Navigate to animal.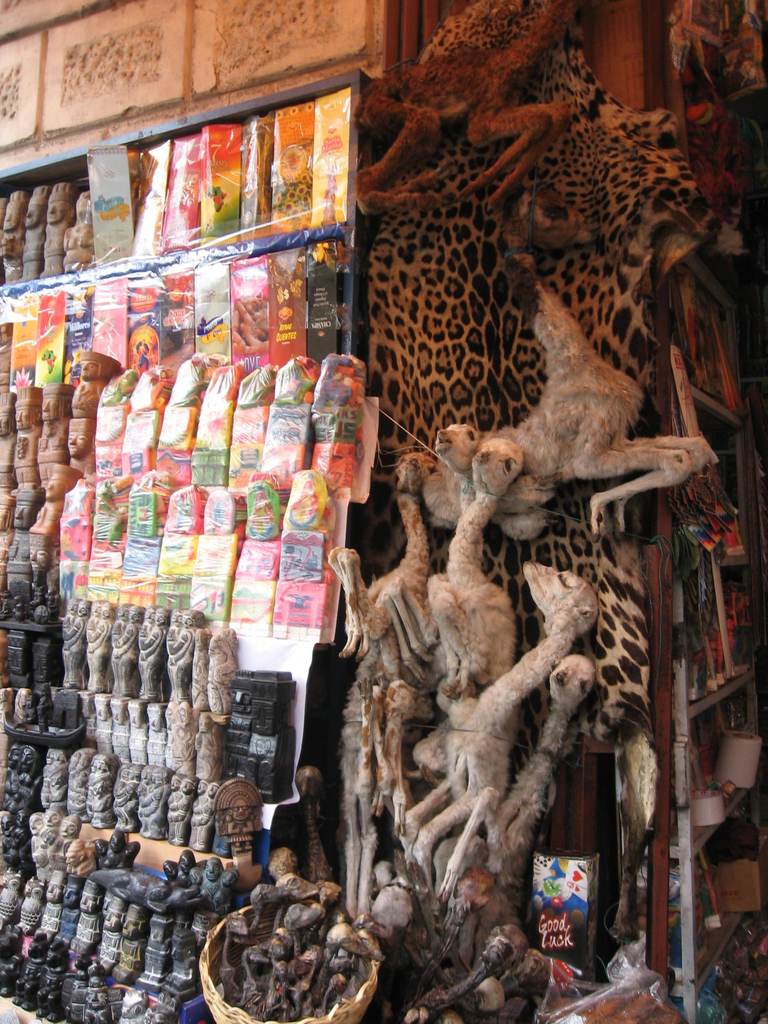
Navigation target: locate(355, 0, 573, 212).
